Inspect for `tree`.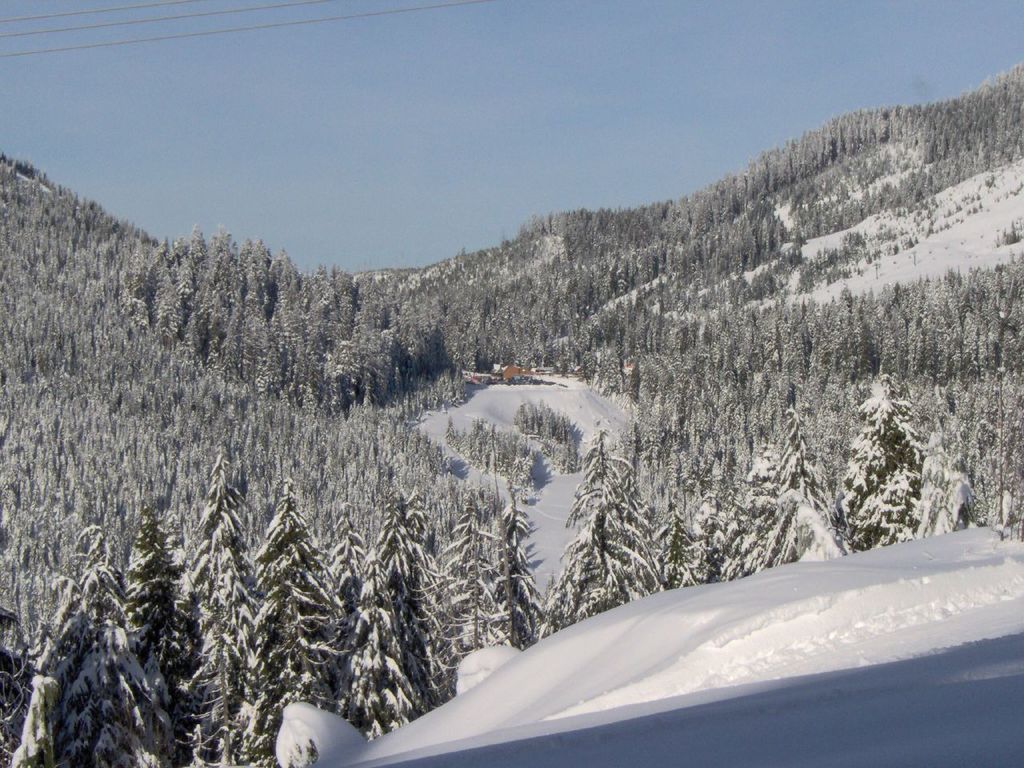
Inspection: locate(845, 366, 946, 554).
